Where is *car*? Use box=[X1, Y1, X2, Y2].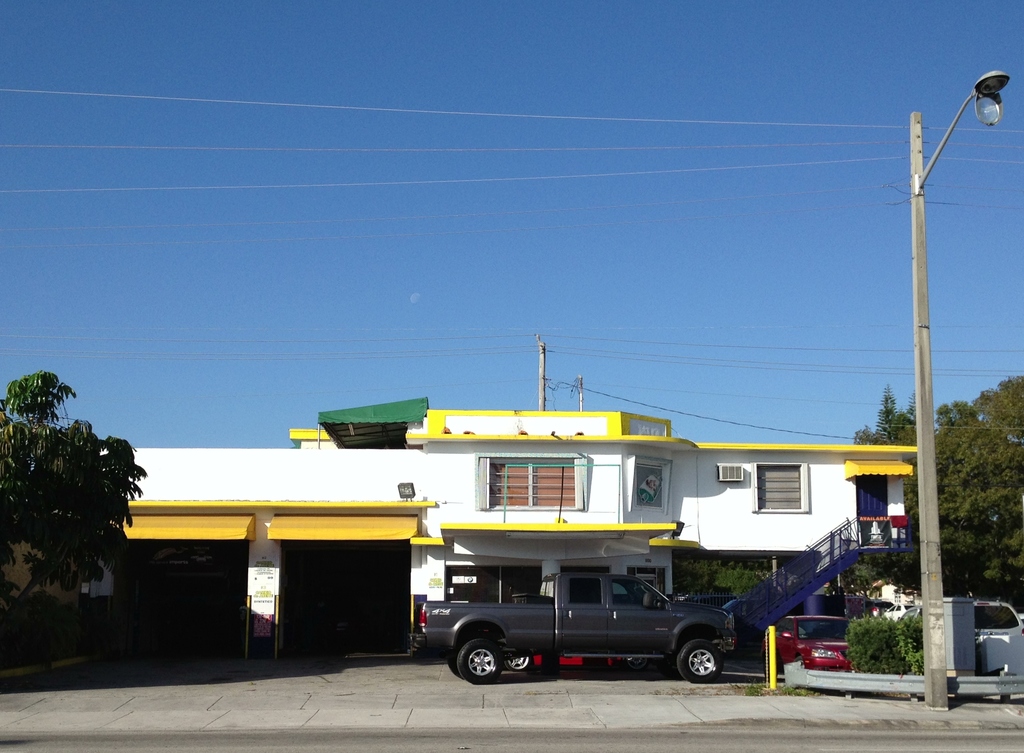
box=[896, 592, 1023, 673].
